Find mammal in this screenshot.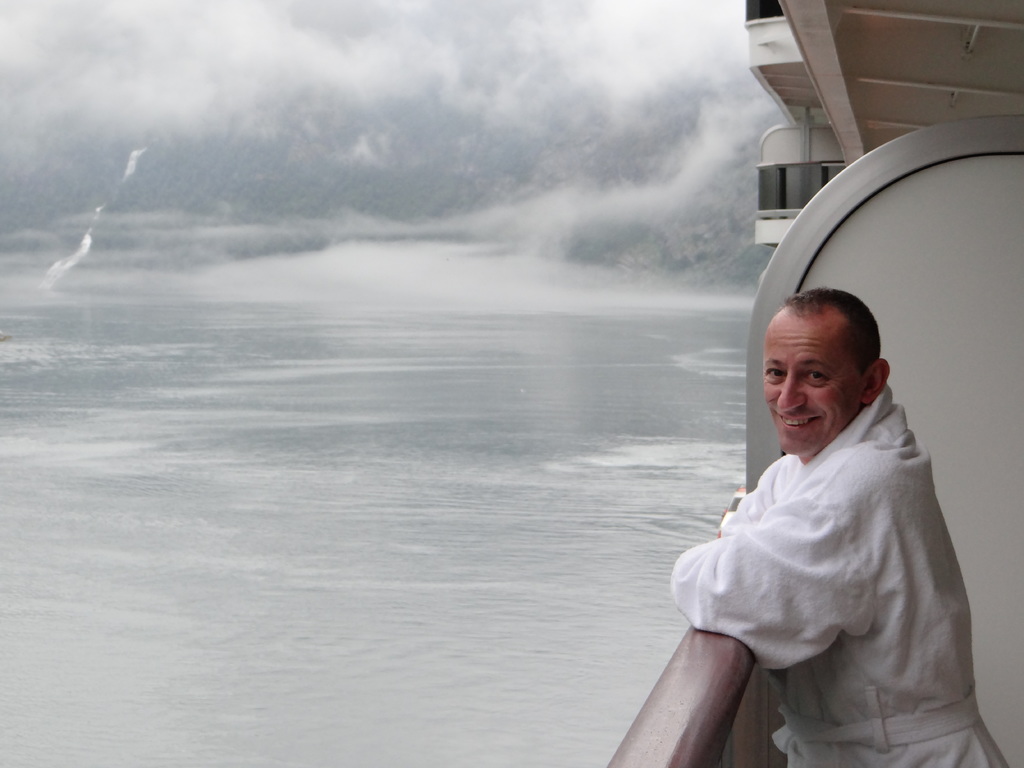
The bounding box for mammal is <box>630,257,986,756</box>.
